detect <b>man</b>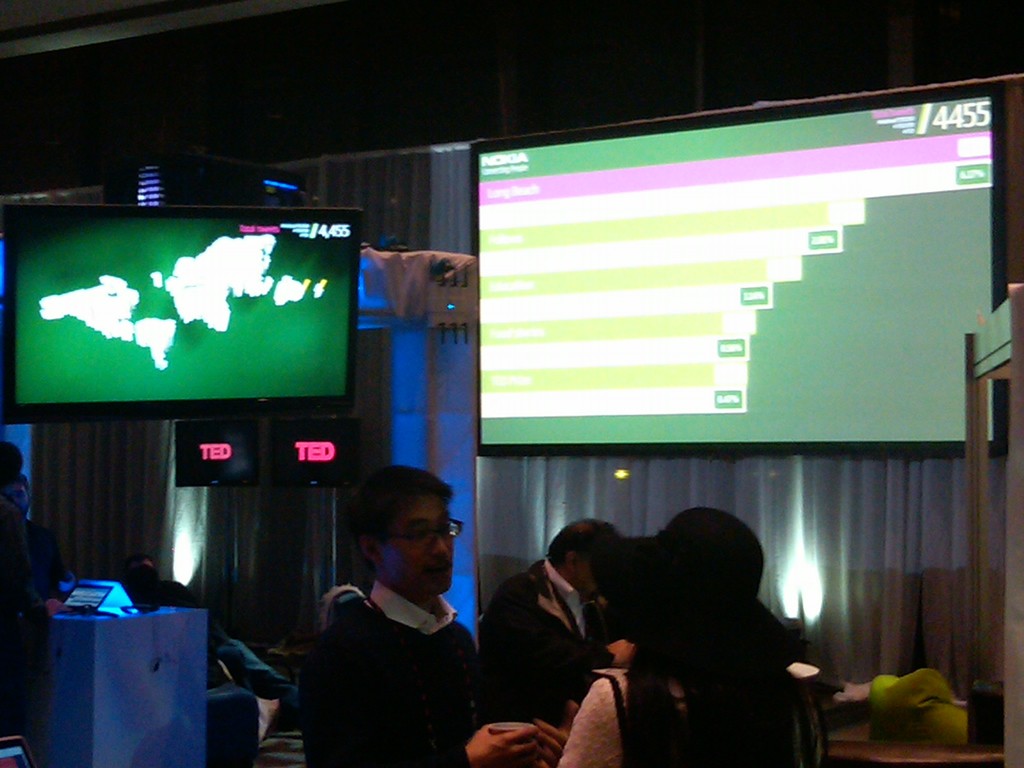
bbox(477, 516, 629, 728)
